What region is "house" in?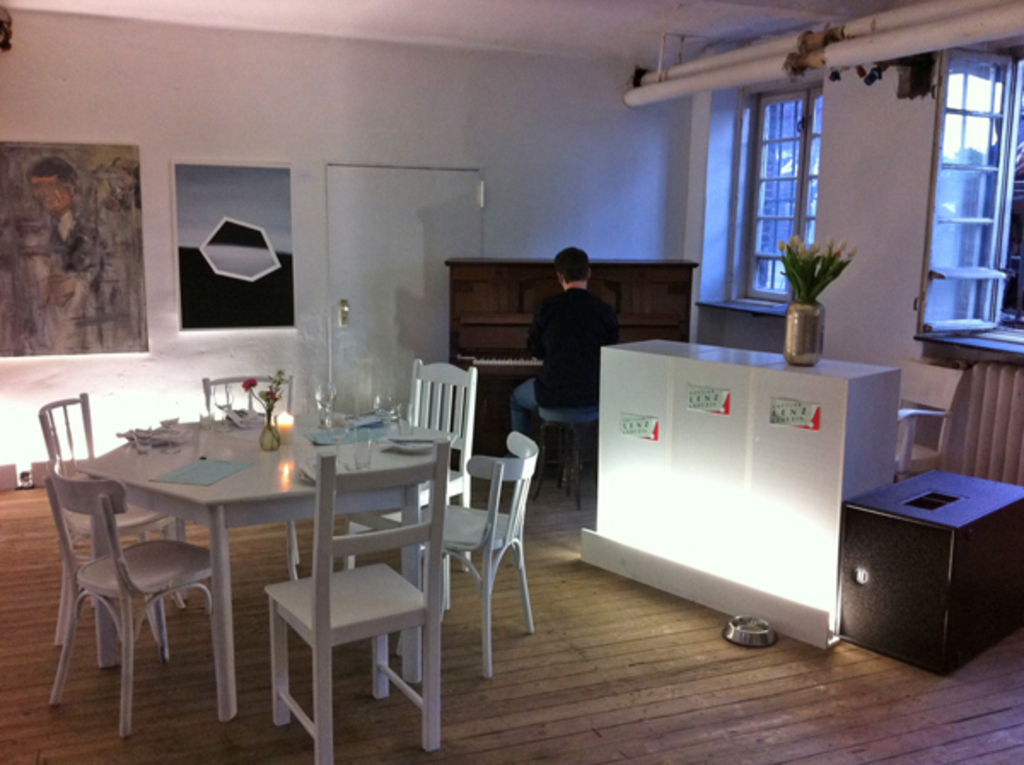
detection(0, 0, 1022, 758).
